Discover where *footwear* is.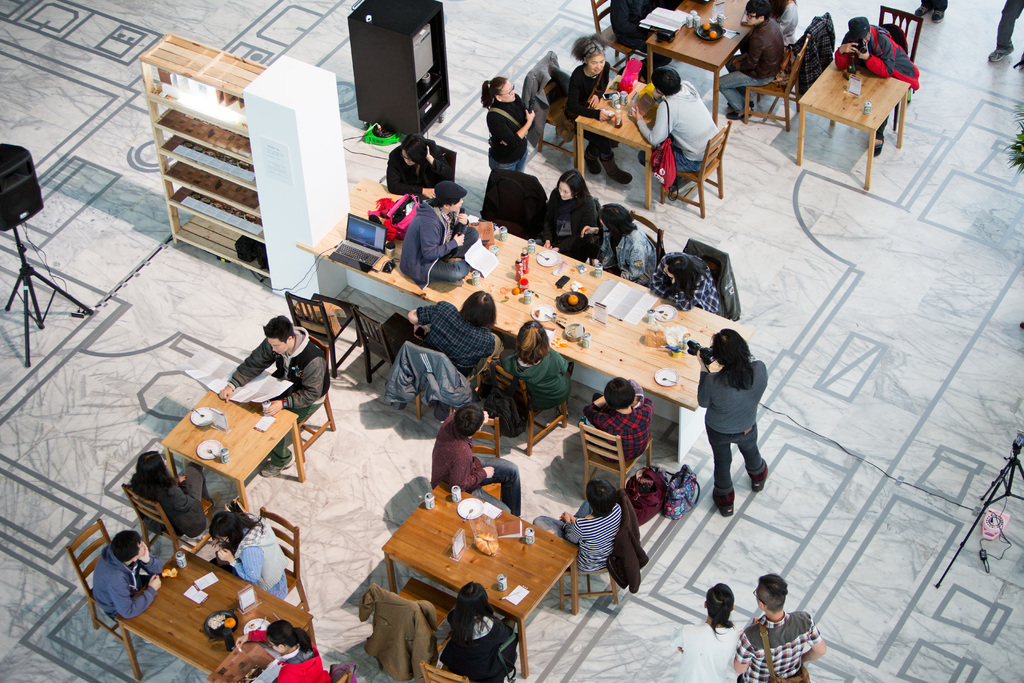
Discovered at crop(985, 52, 1007, 62).
